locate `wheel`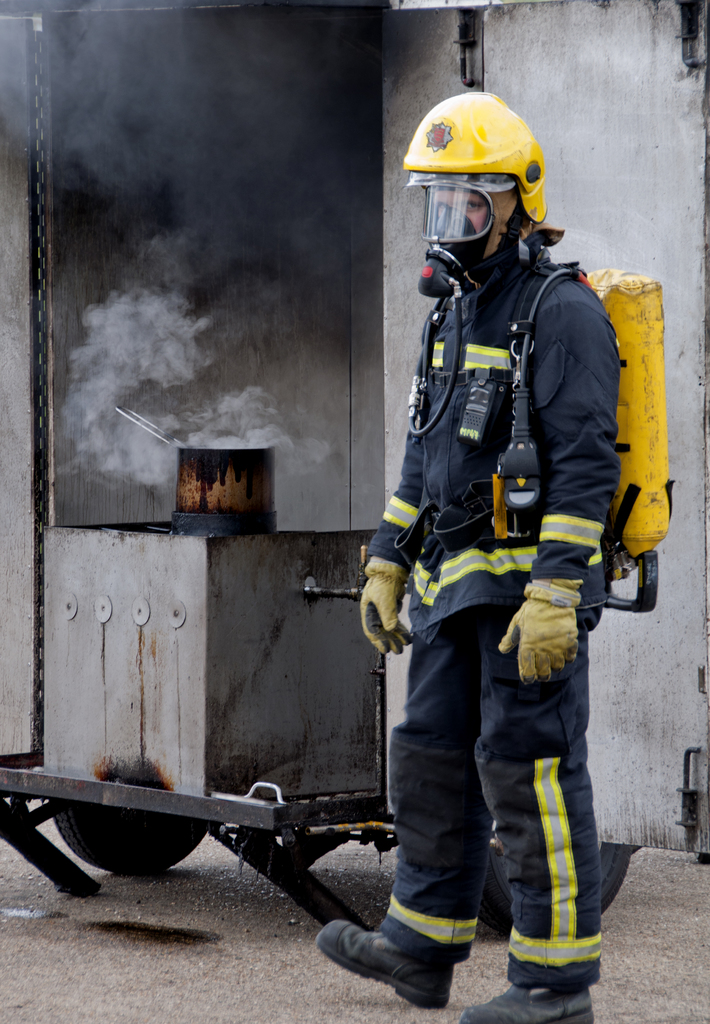
left=474, top=843, right=633, bottom=944
